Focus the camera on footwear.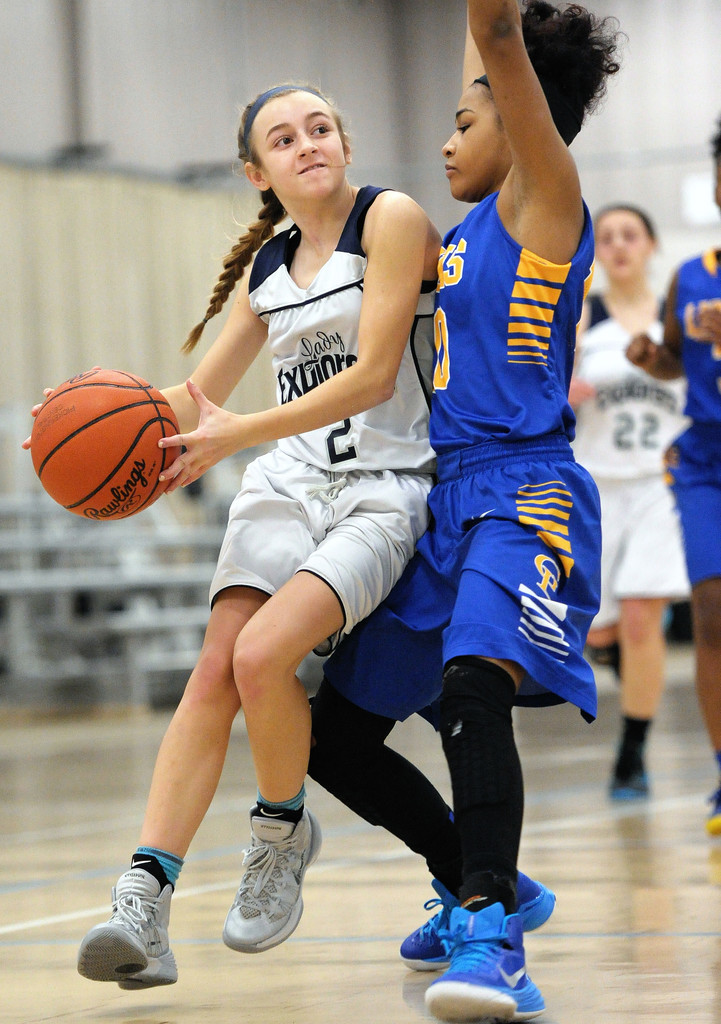
Focus region: l=707, t=787, r=720, b=829.
